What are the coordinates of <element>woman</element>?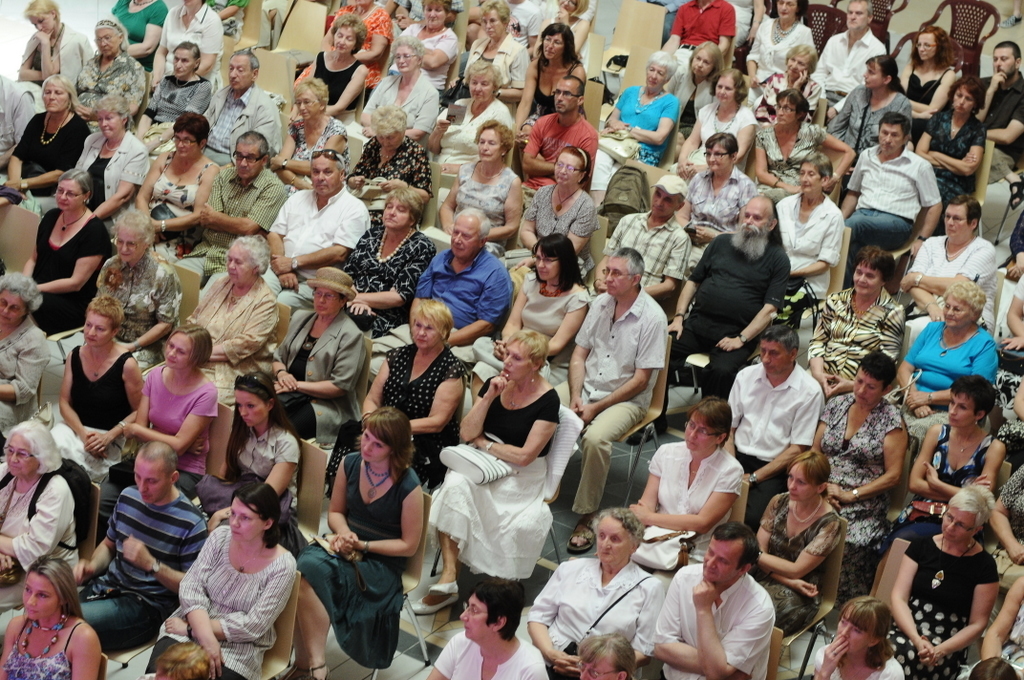
(x1=118, y1=319, x2=217, y2=490).
